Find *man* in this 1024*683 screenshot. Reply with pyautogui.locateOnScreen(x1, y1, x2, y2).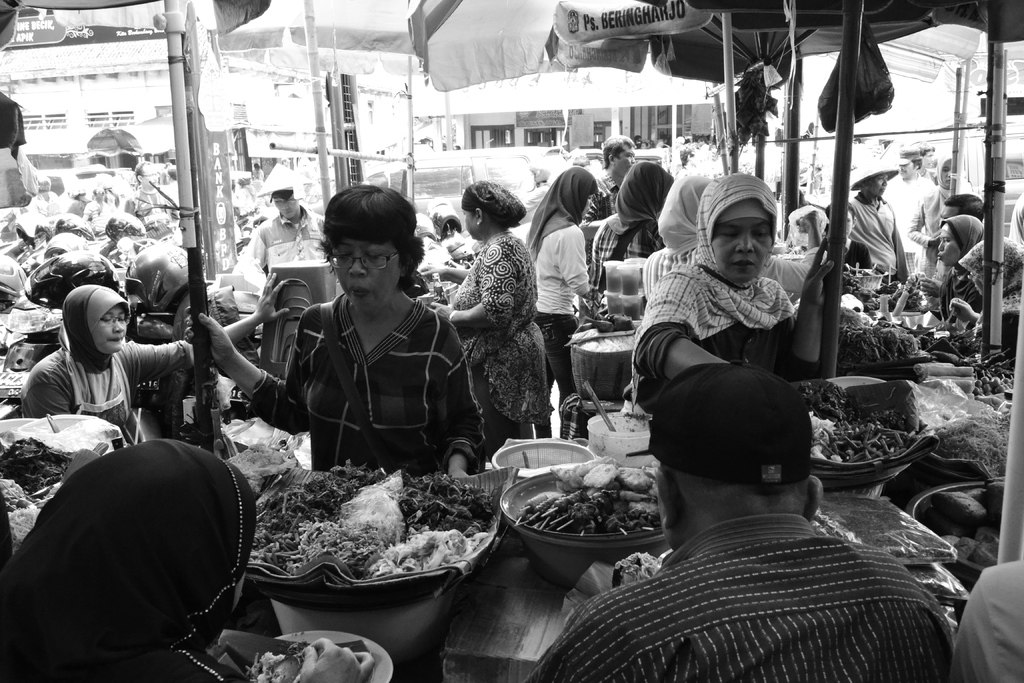
pyautogui.locateOnScreen(879, 149, 947, 276).
